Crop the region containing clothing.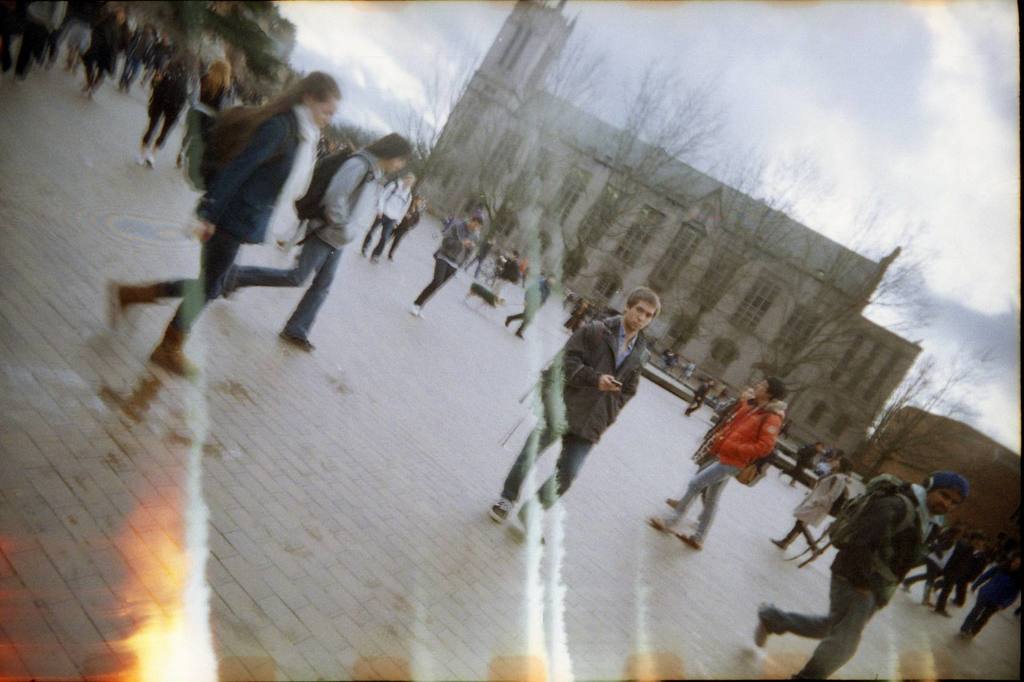
Crop region: 766 471 916 681.
